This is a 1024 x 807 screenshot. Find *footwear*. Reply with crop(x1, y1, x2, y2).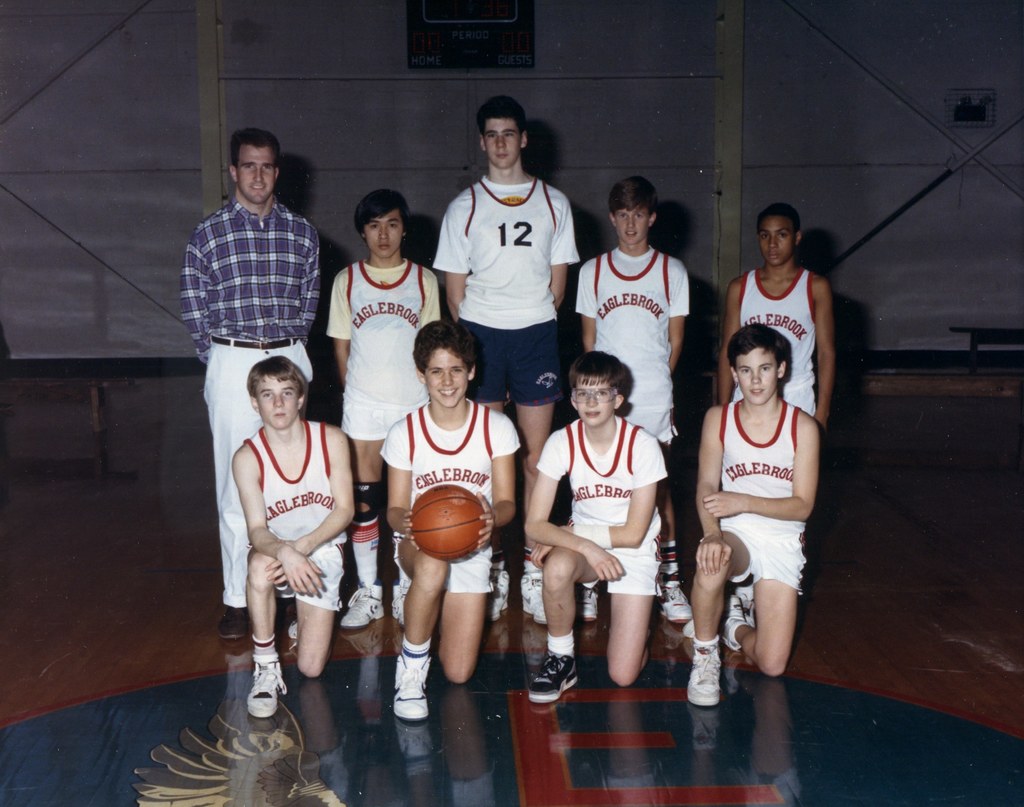
crop(522, 570, 542, 624).
